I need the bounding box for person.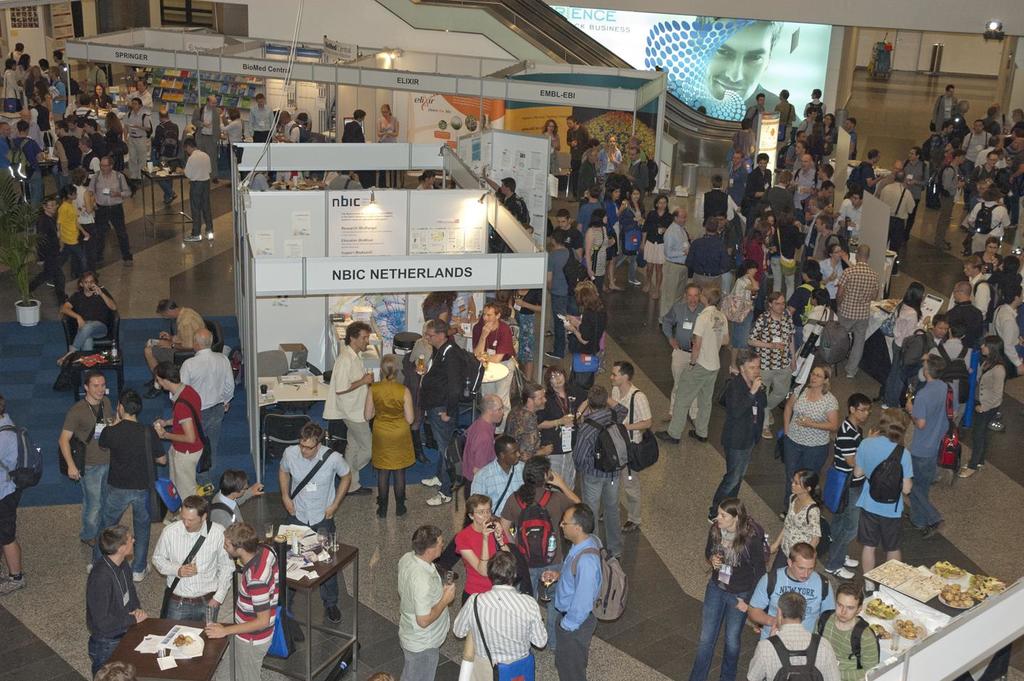
Here it is: bbox(702, 178, 730, 223).
